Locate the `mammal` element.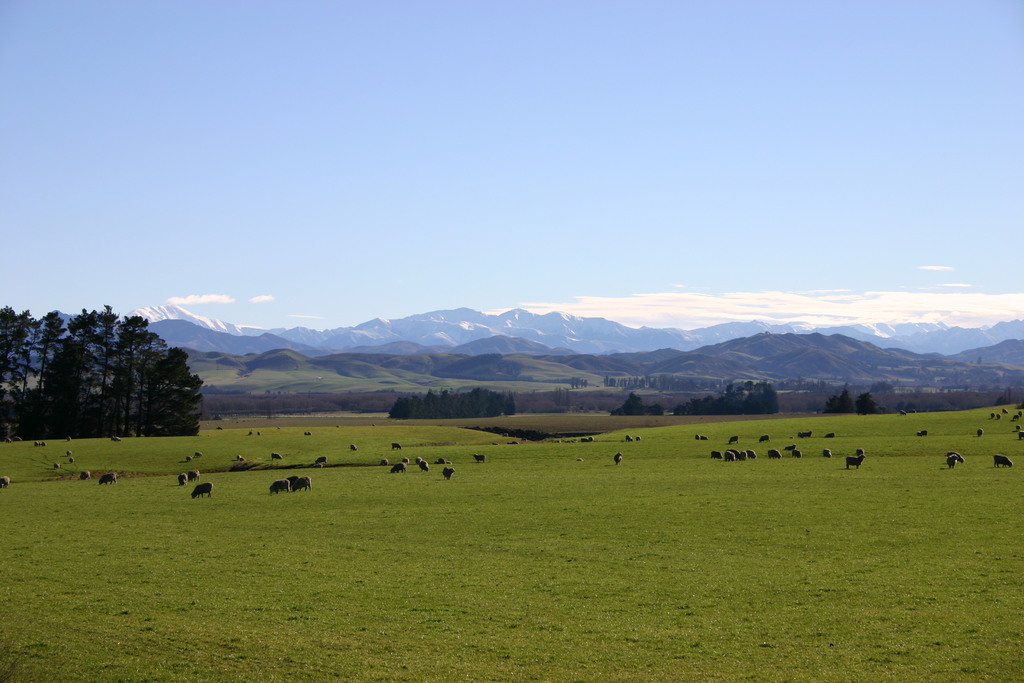
Element bbox: bbox=[635, 434, 640, 441].
